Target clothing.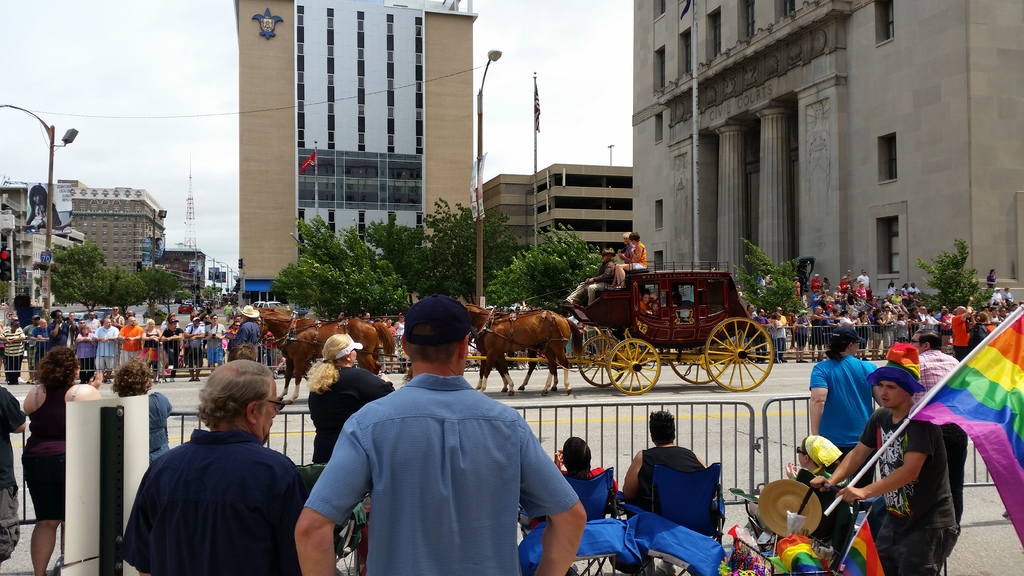
Target region: 306/365/396/463.
